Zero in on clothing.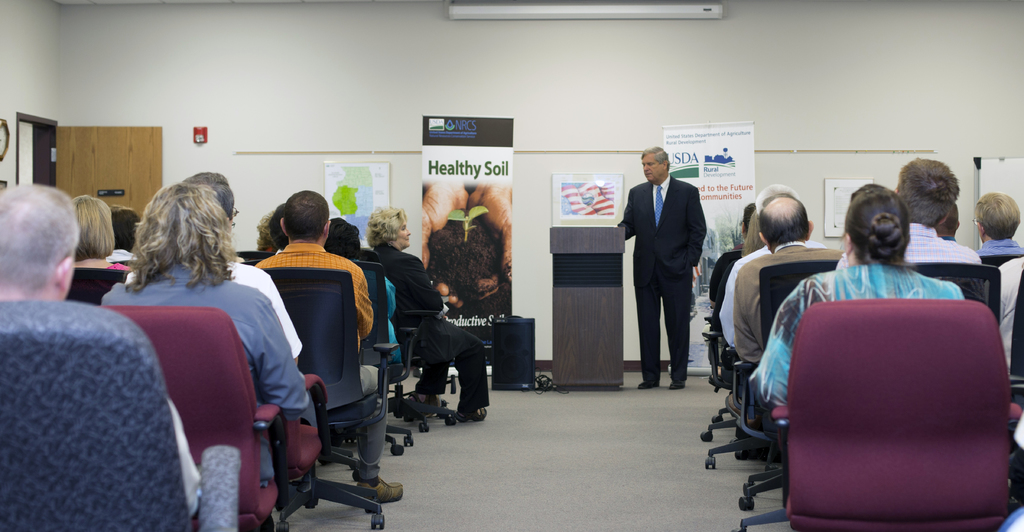
Zeroed in: [x1=247, y1=246, x2=397, y2=475].
